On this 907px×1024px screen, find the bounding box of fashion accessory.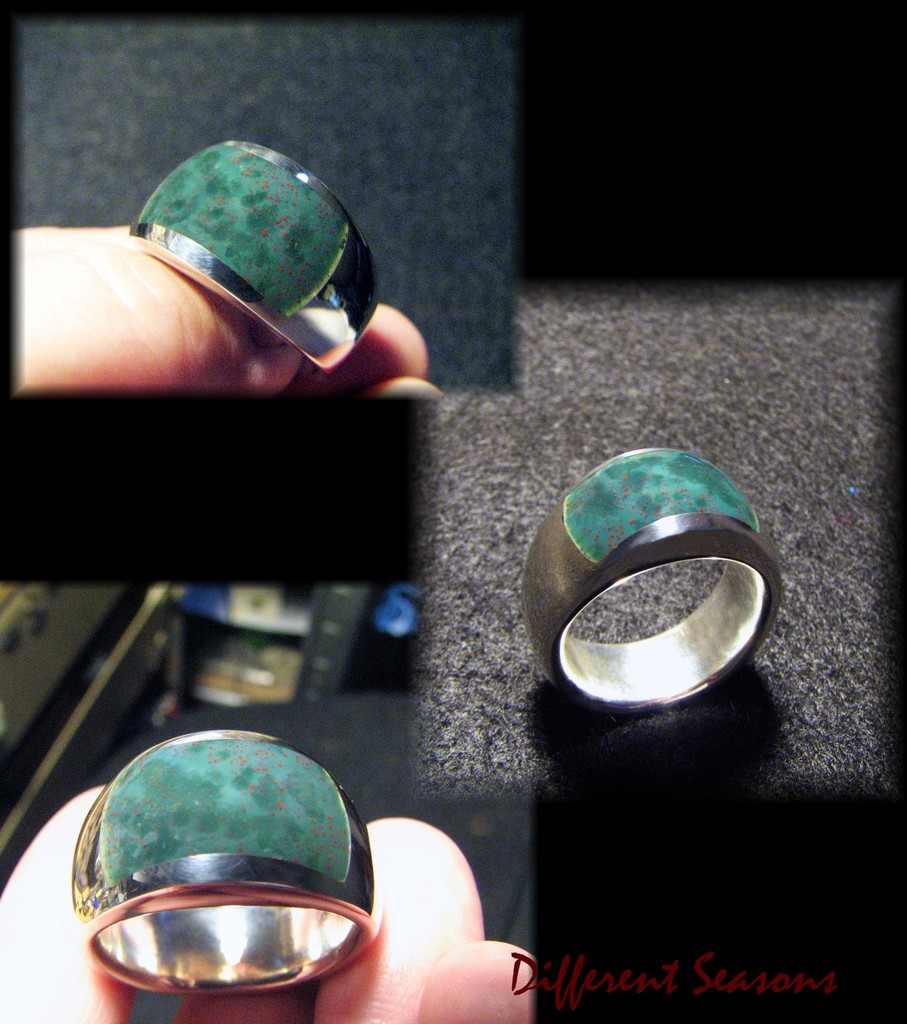
Bounding box: {"left": 115, "top": 133, "right": 381, "bottom": 375}.
